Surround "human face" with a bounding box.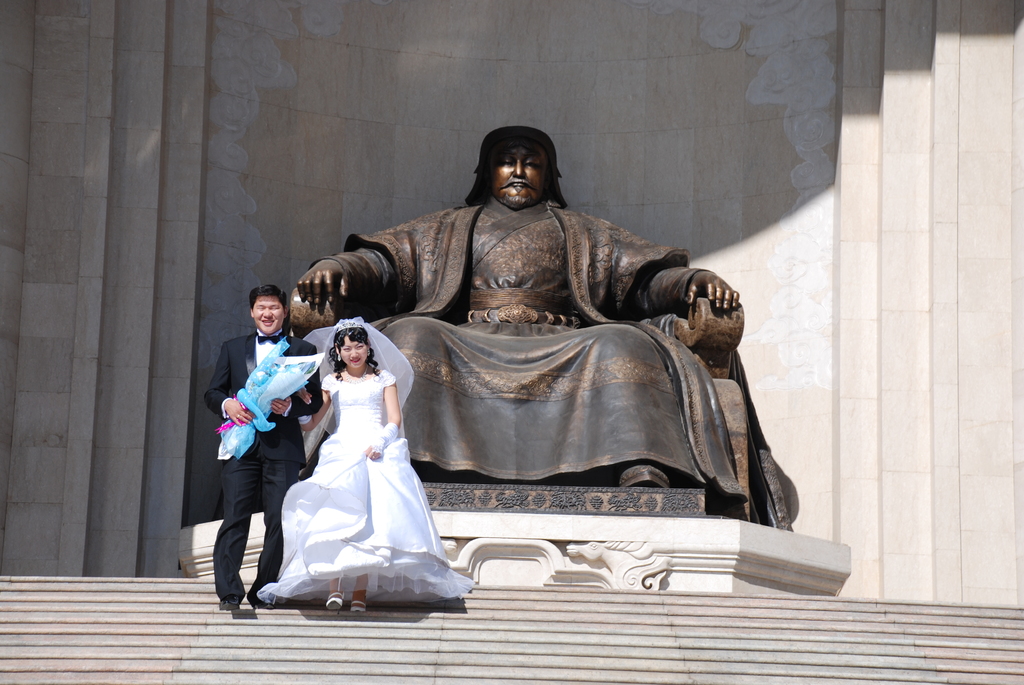
(490, 143, 550, 200).
